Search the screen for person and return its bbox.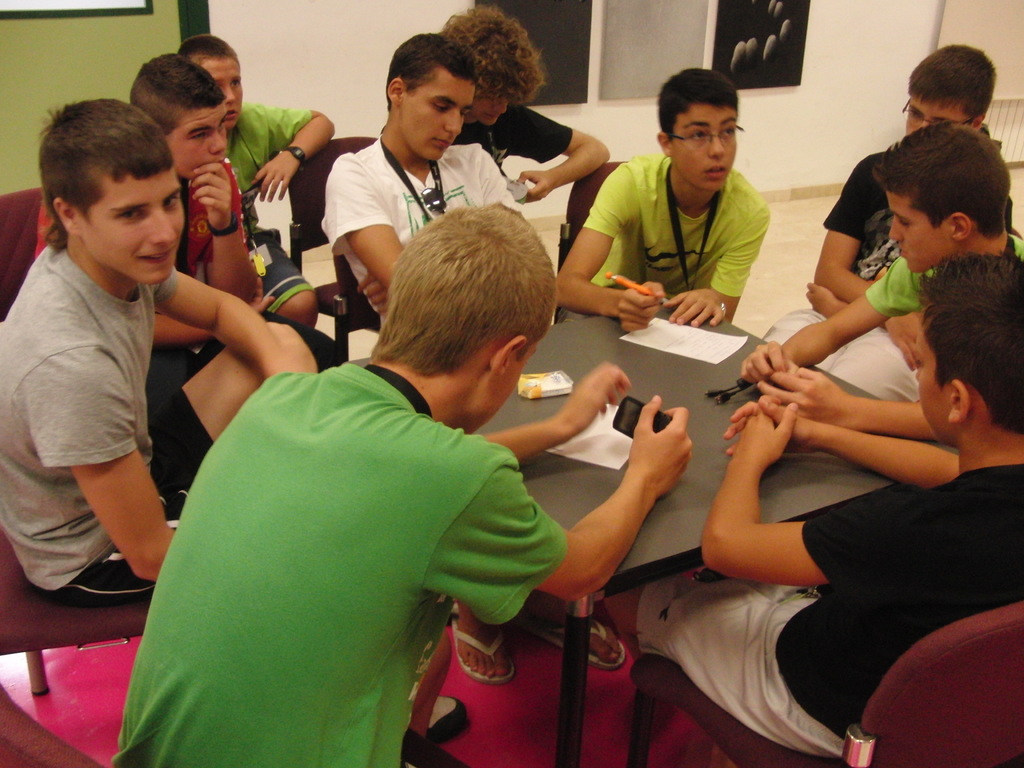
Found: [589,244,1023,767].
